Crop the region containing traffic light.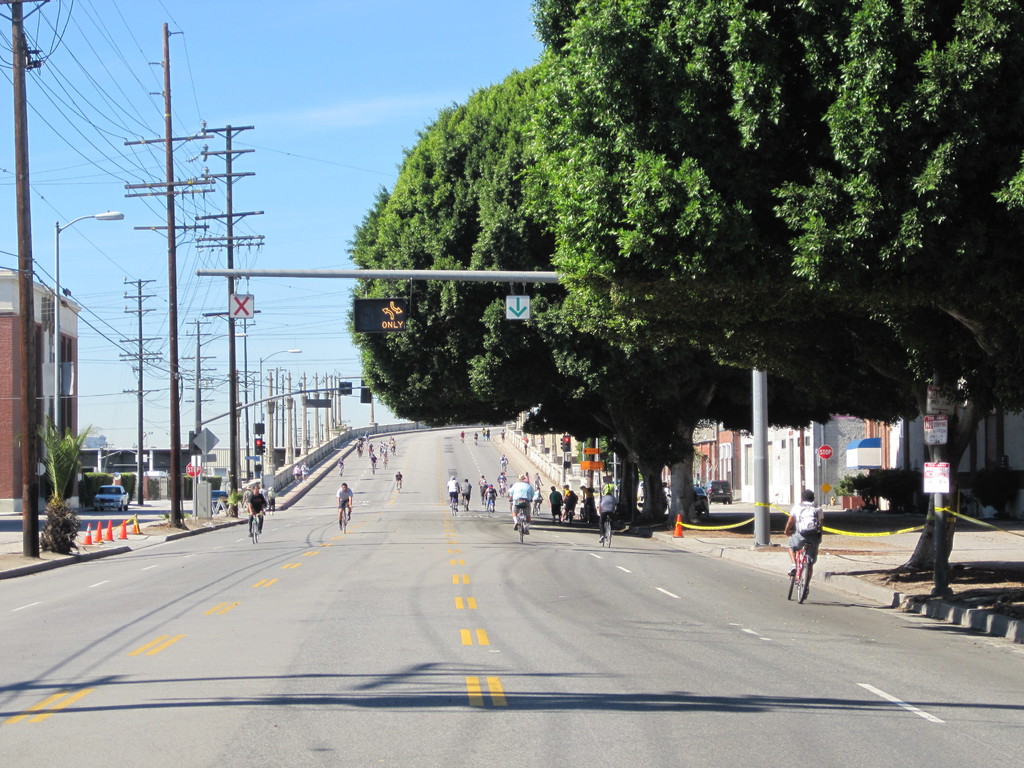
Crop region: 358, 380, 372, 403.
